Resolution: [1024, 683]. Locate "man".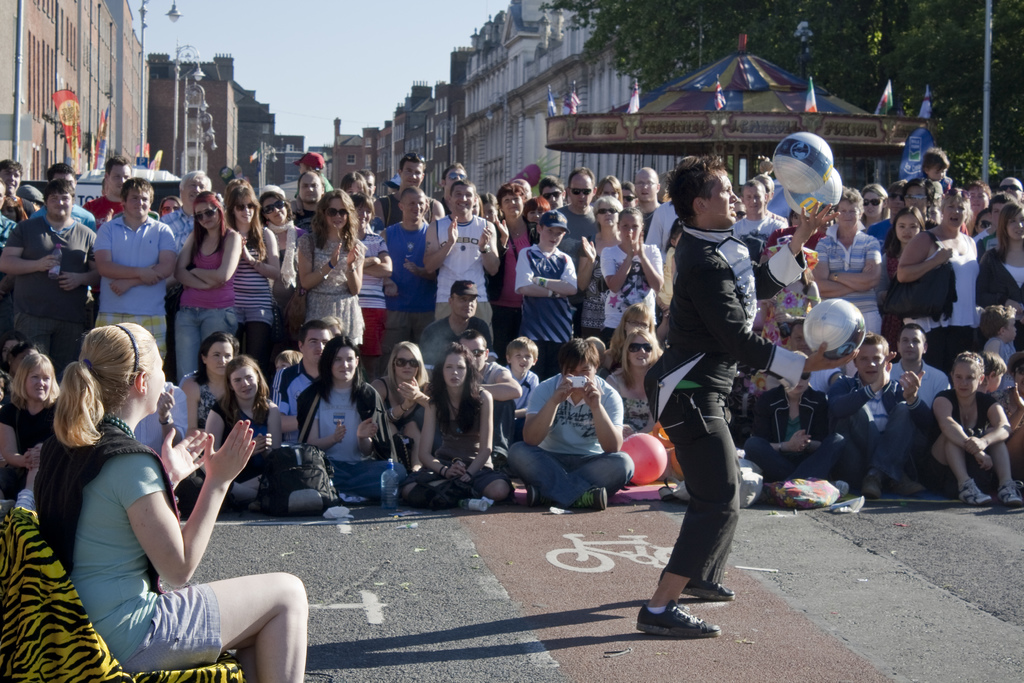
detection(424, 179, 500, 343).
